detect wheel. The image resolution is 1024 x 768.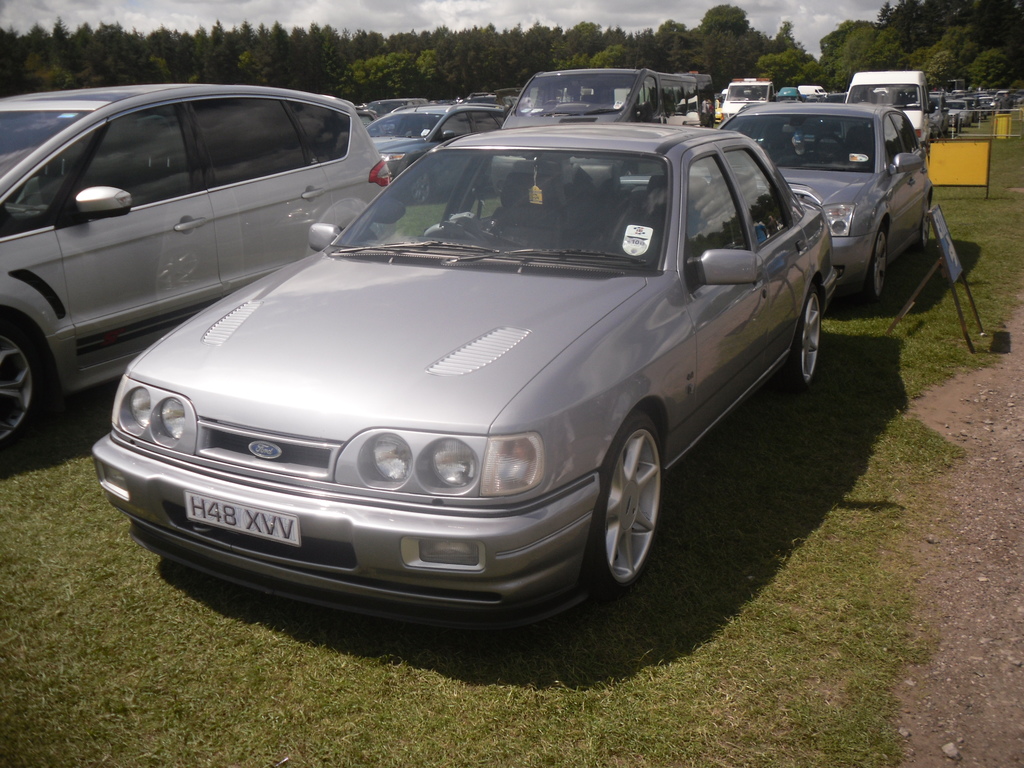
[left=584, top=415, right=672, bottom=601].
